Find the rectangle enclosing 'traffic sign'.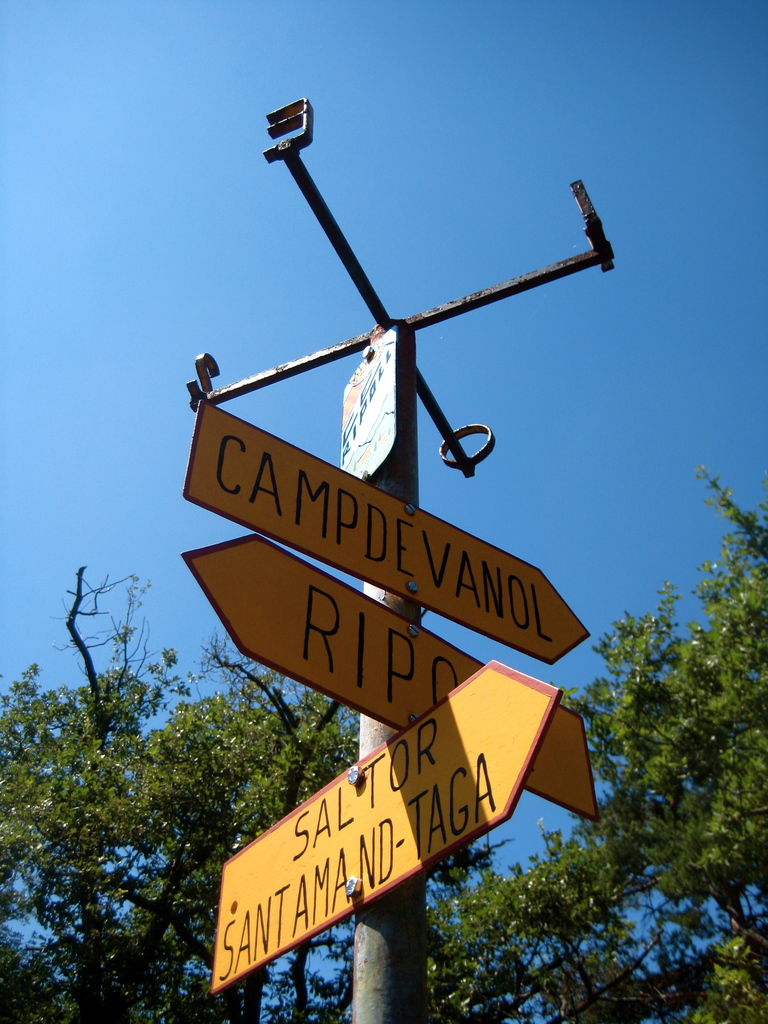
pyautogui.locateOnScreen(177, 529, 604, 826).
